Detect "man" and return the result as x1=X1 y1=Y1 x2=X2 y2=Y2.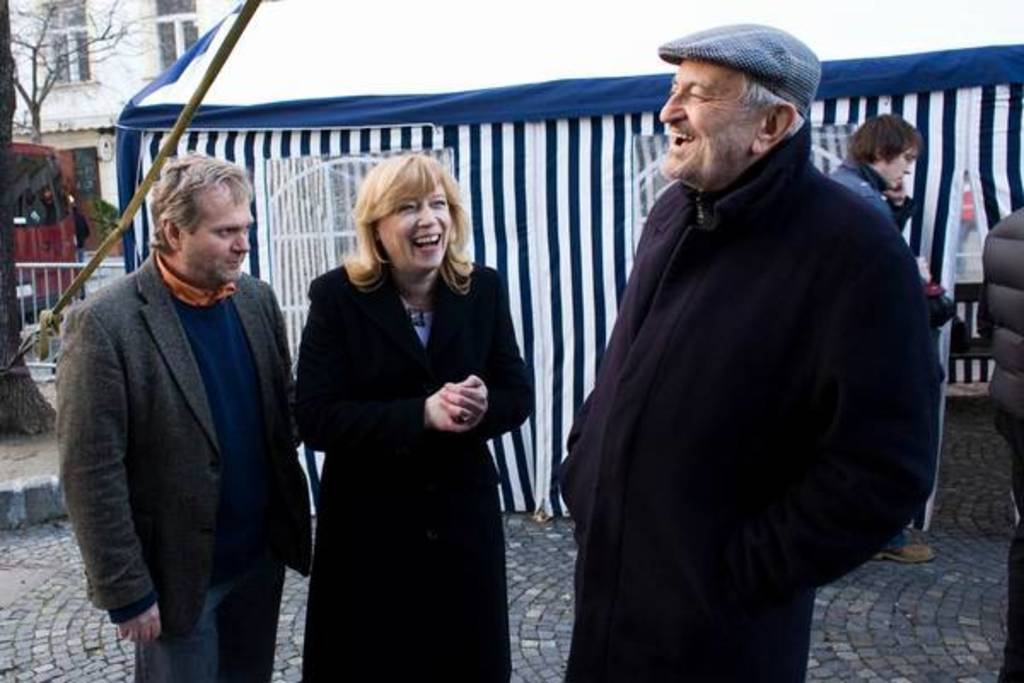
x1=61 y1=145 x2=314 y2=681.
